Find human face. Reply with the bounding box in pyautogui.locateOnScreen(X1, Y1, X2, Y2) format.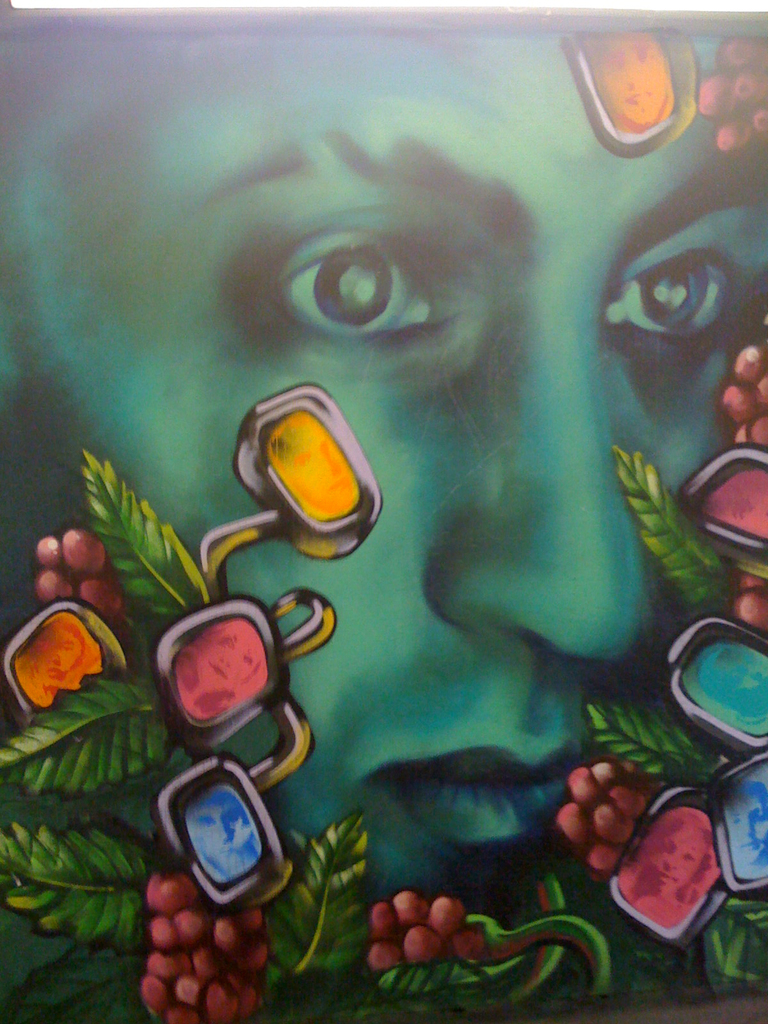
pyautogui.locateOnScreen(29, 68, 767, 867).
